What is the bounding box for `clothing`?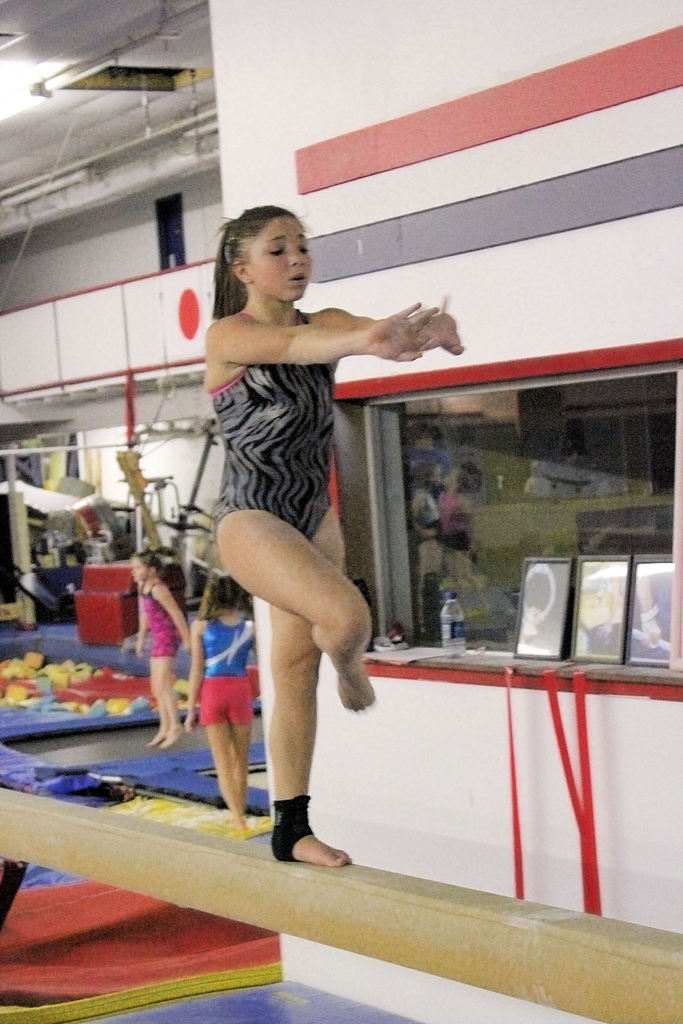
[left=207, top=311, right=349, bottom=538].
